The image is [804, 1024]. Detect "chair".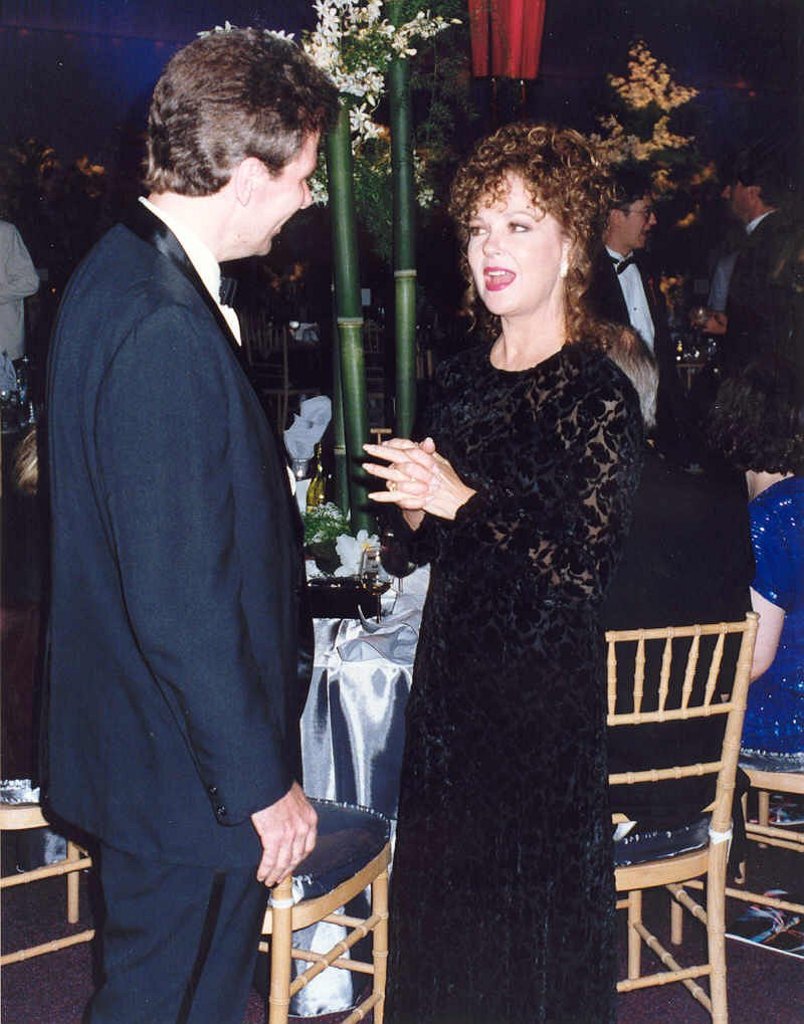
Detection: locate(0, 614, 104, 960).
